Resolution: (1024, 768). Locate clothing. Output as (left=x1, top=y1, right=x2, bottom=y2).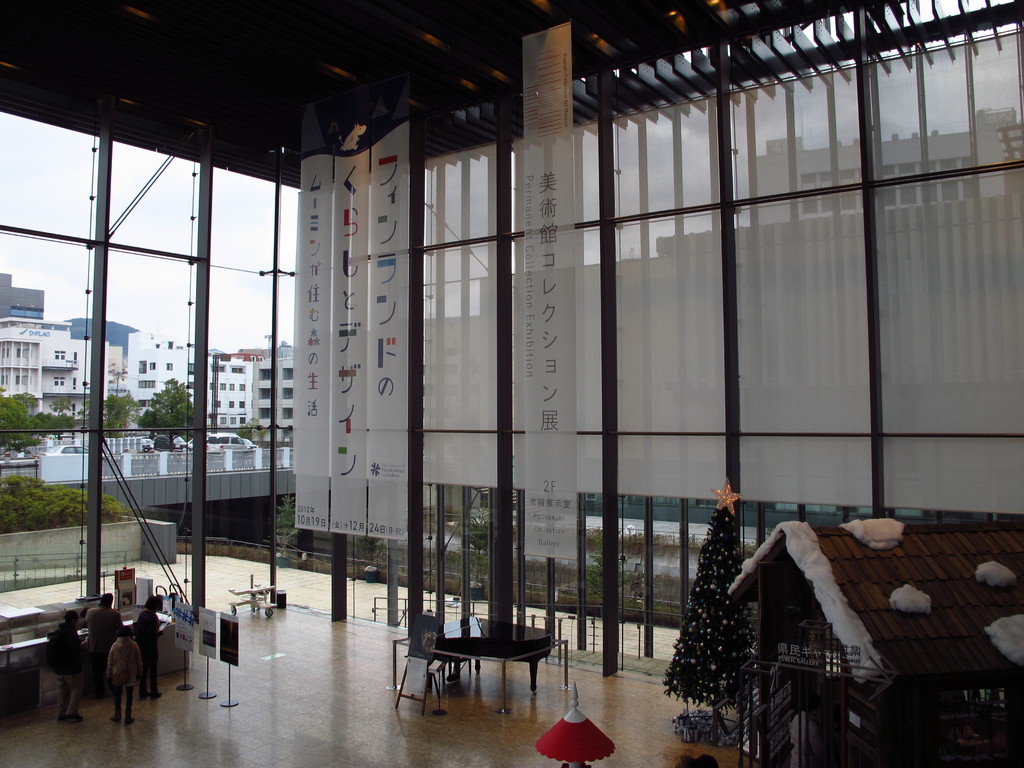
(left=42, top=625, right=86, bottom=721).
